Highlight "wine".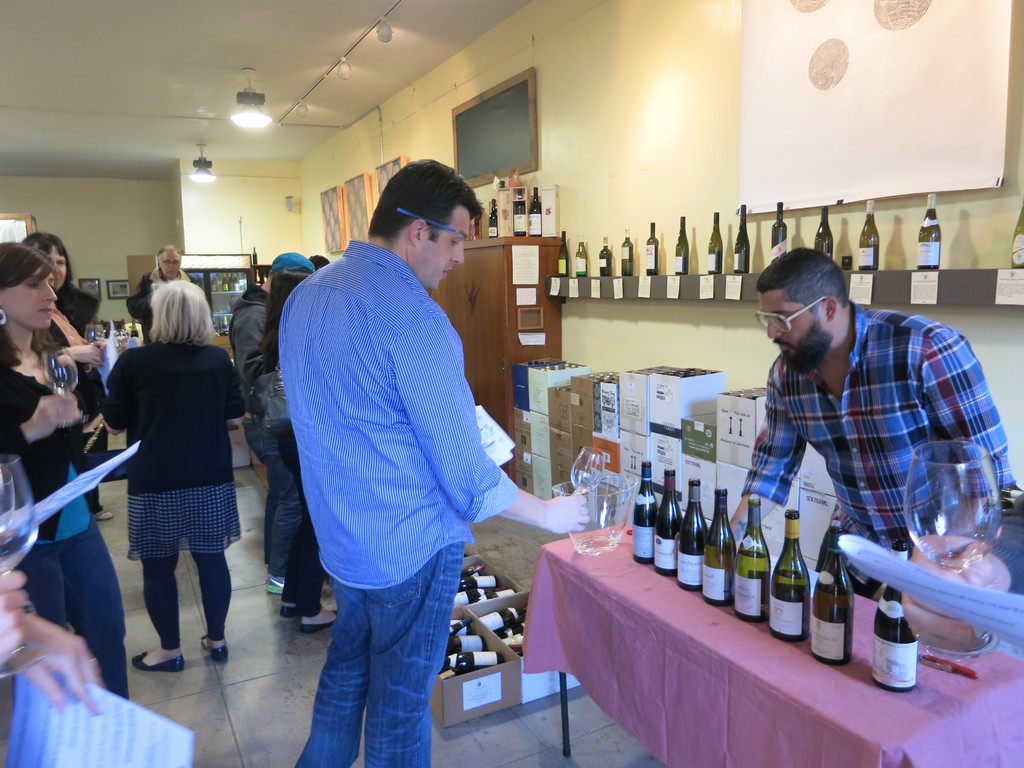
Highlighted region: Rect(874, 543, 918, 689).
